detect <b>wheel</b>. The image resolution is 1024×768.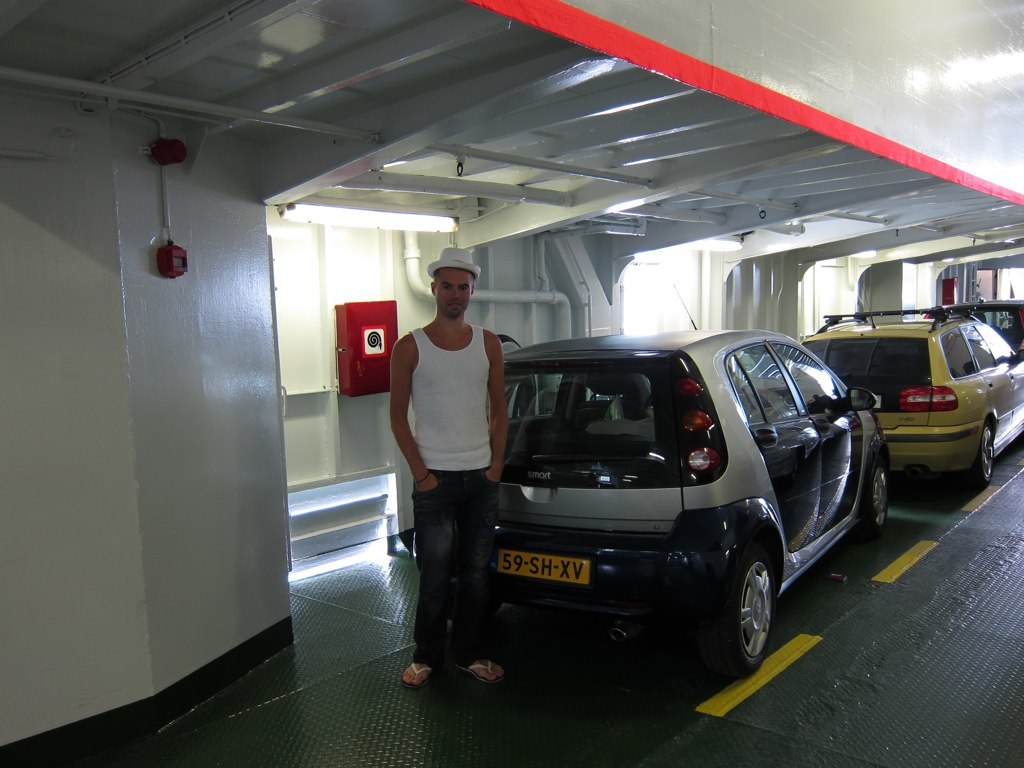
detection(860, 445, 899, 534).
